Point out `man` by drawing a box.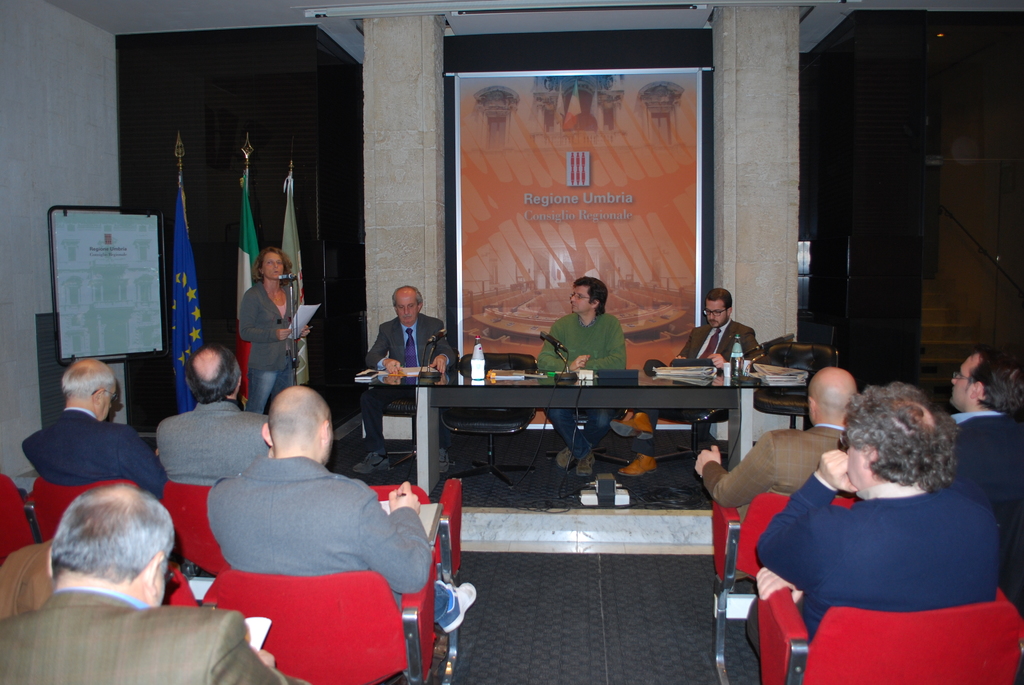
x1=0, y1=482, x2=310, y2=684.
